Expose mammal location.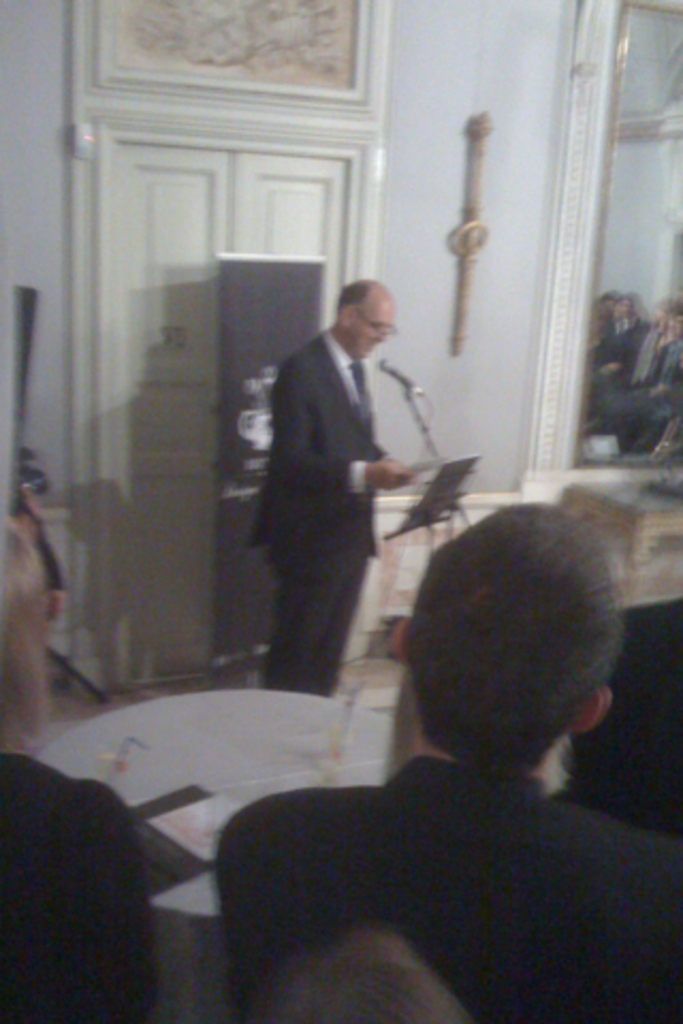
Exposed at (248,275,418,700).
